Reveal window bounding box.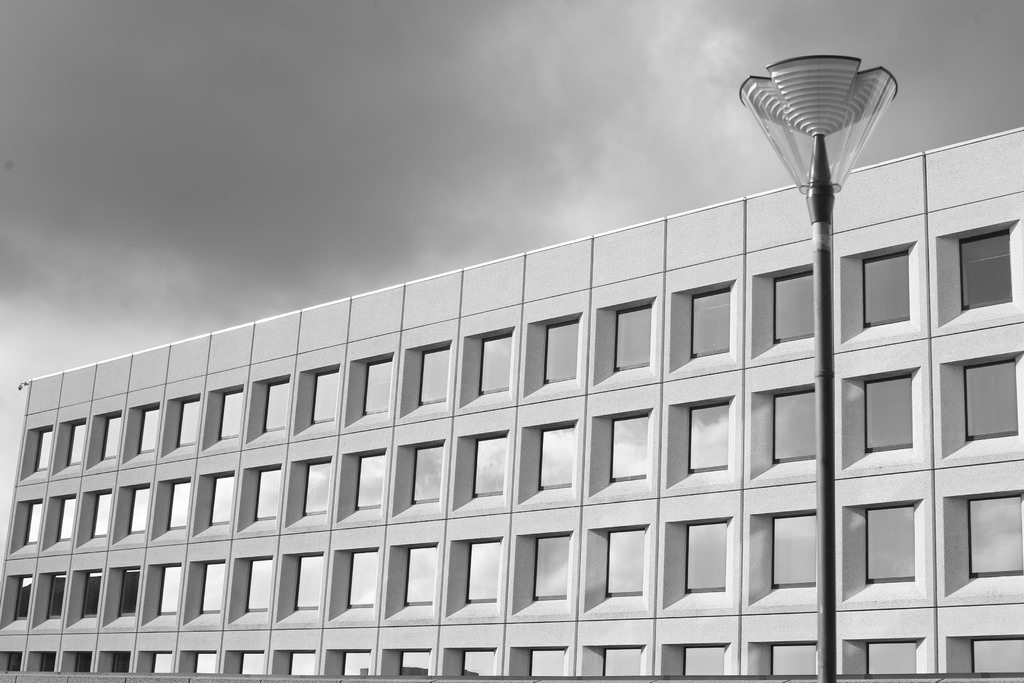
Revealed: (863, 250, 909, 330).
